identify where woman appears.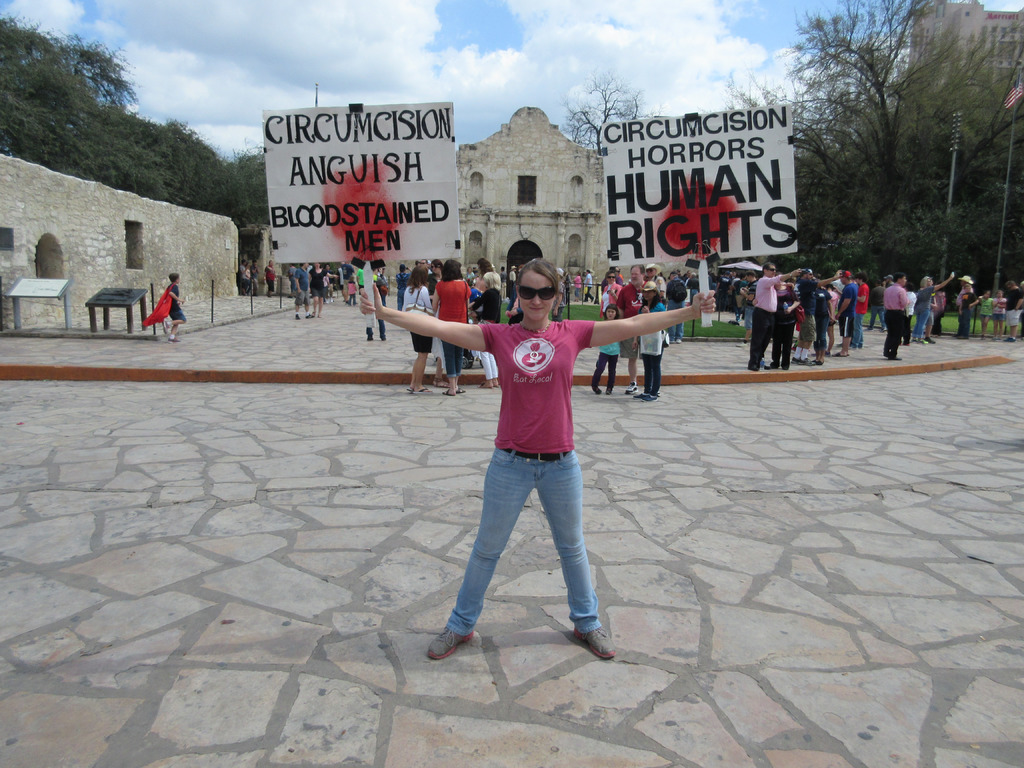
Appears at 350/259/722/662.
